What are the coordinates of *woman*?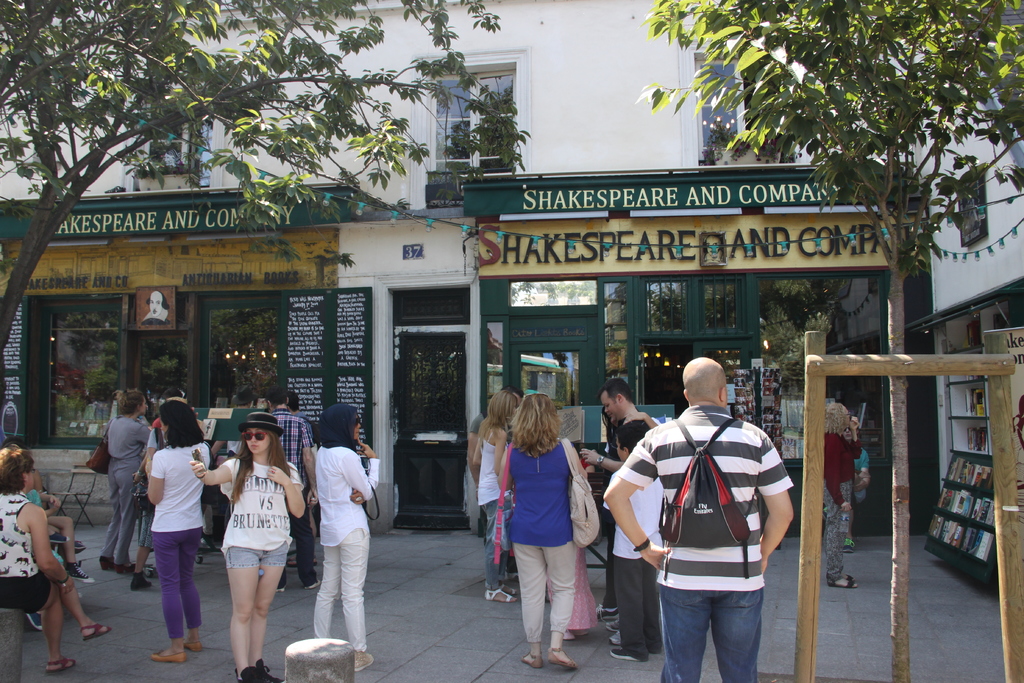
<bbox>203, 425, 289, 665</bbox>.
